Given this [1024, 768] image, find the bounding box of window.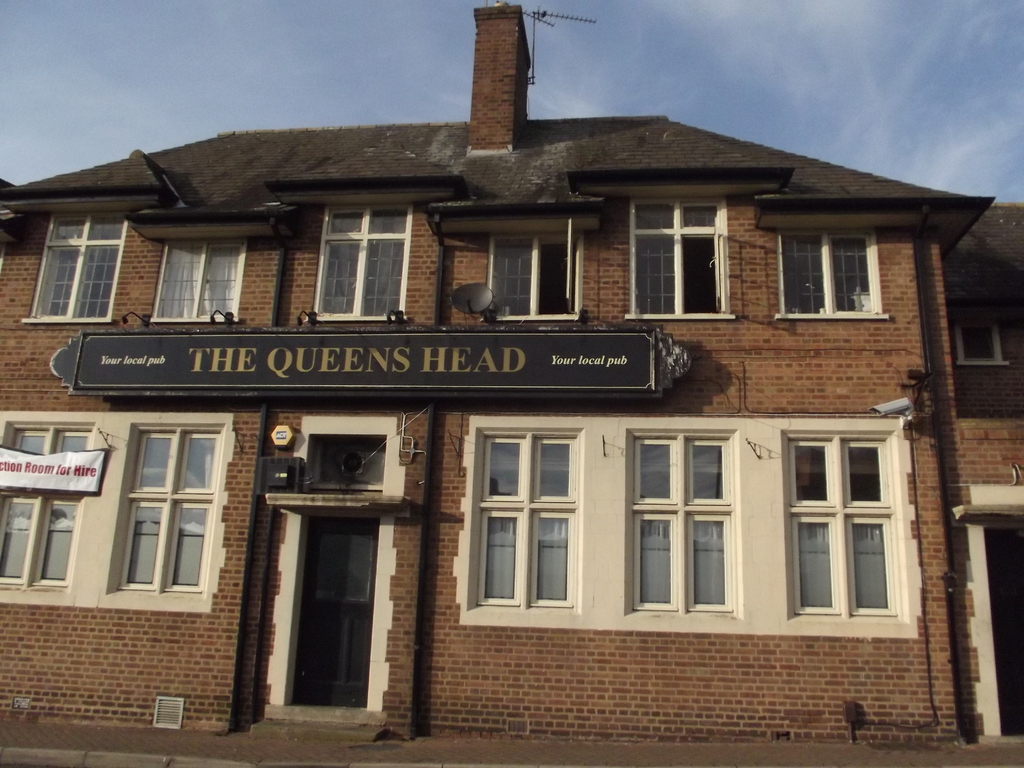
rect(4, 430, 86, 599).
